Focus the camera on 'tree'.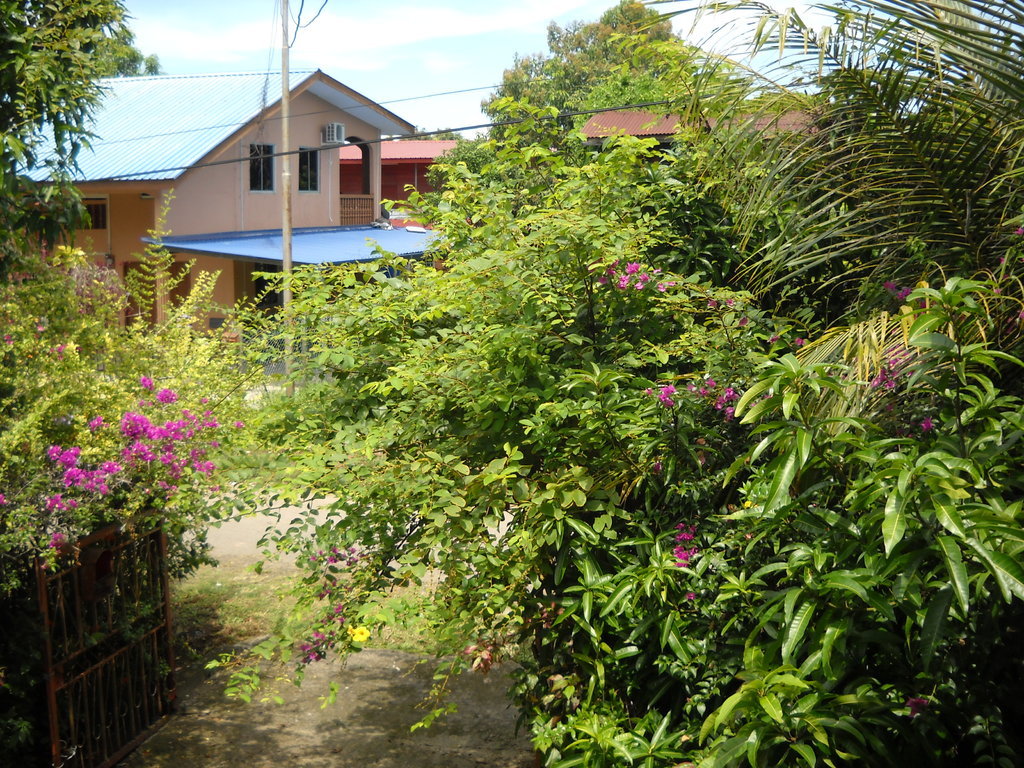
Focus region: [left=0, top=0, right=194, bottom=324].
